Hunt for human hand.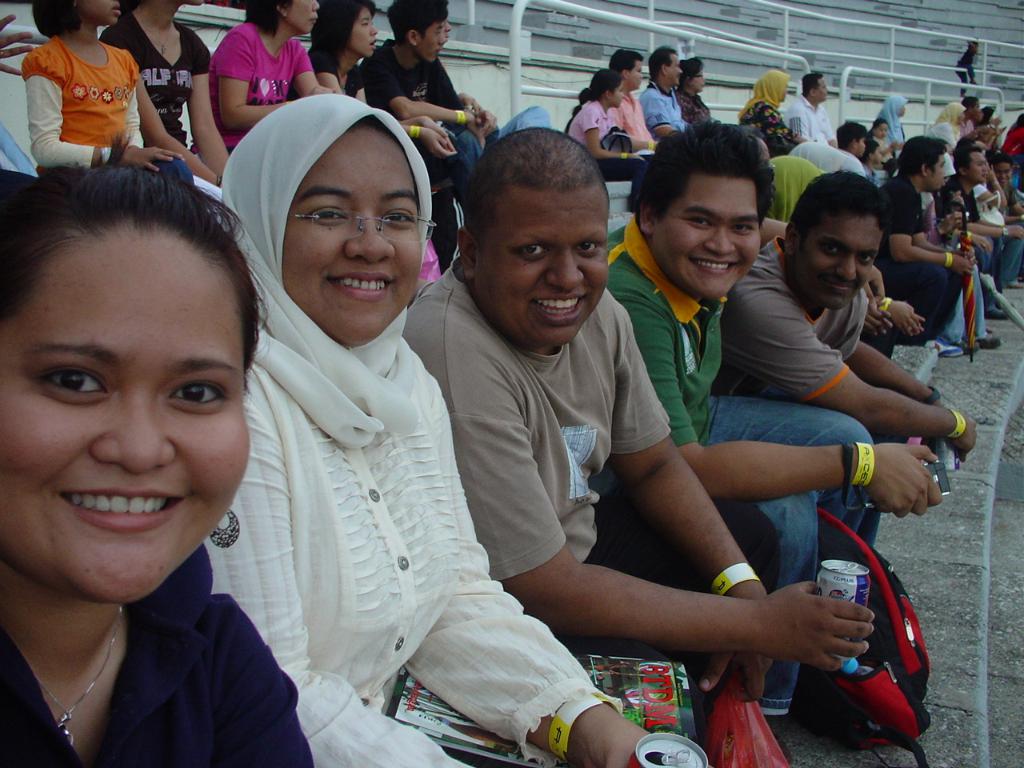
Hunted down at rect(0, 12, 38, 80).
